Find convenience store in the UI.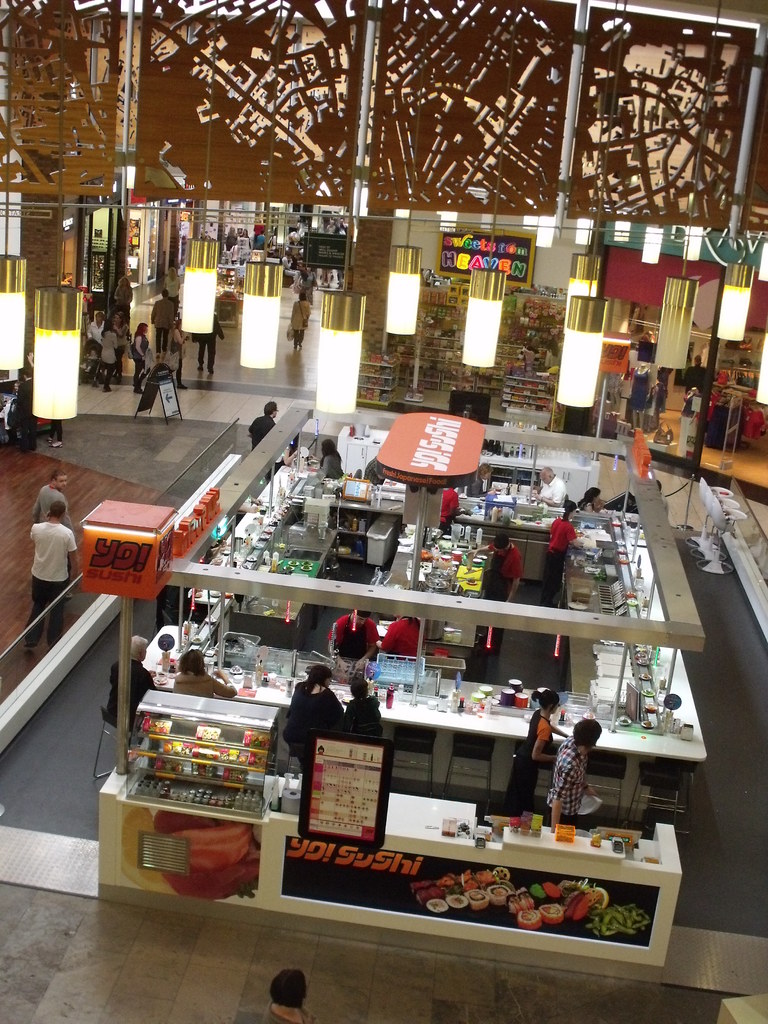
UI element at 4,78,767,983.
